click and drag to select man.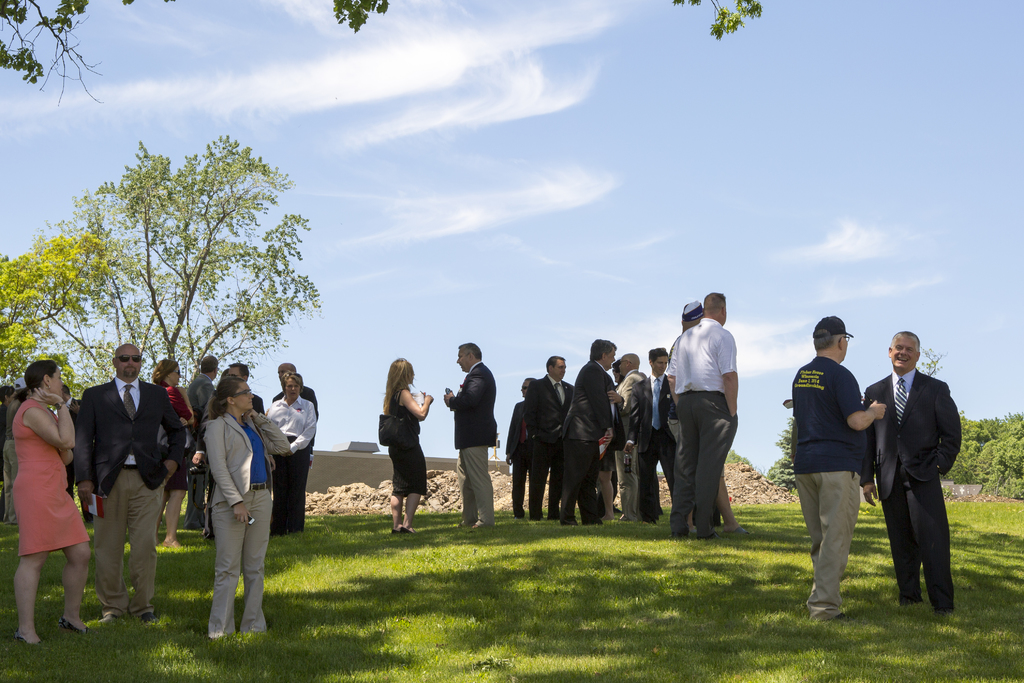
Selection: locate(561, 337, 623, 527).
